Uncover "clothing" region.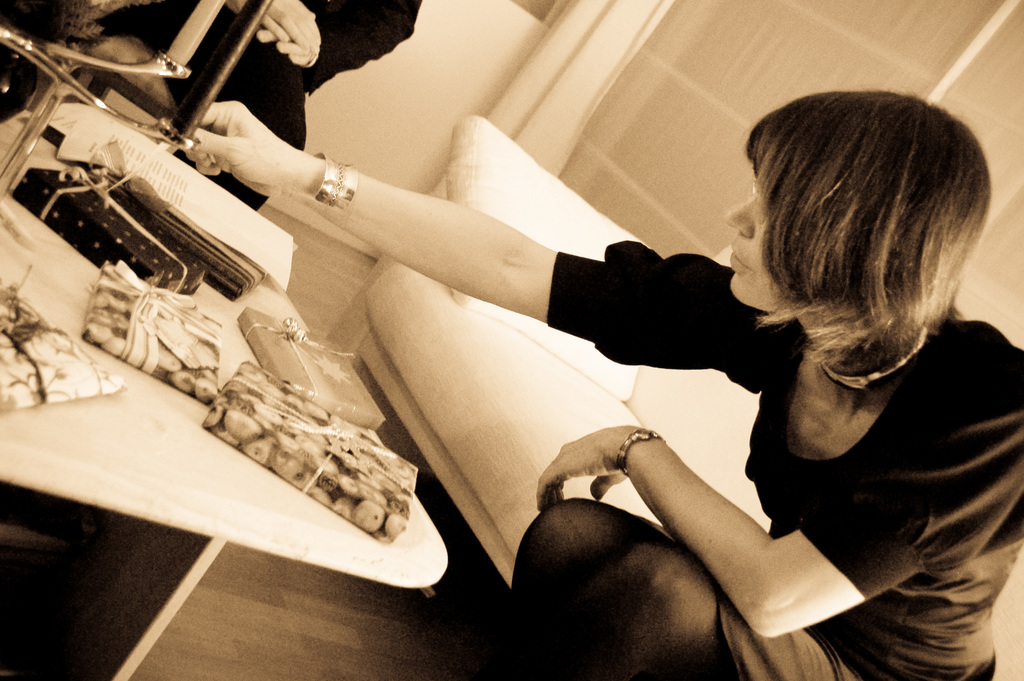
Uncovered: [133,0,422,220].
